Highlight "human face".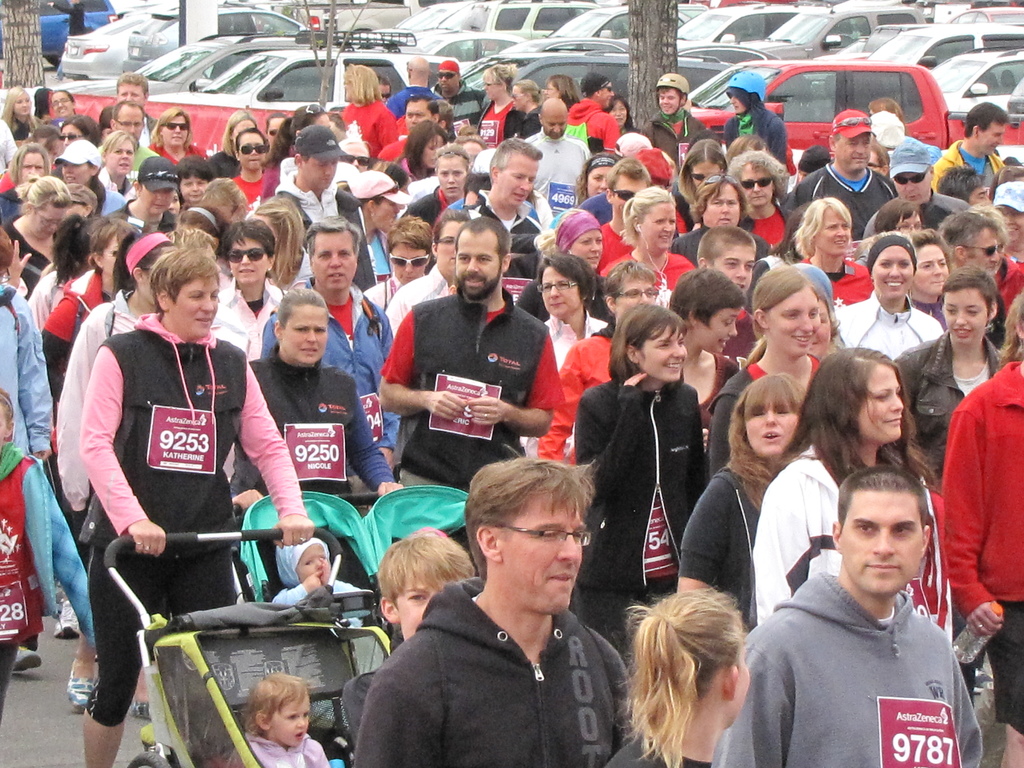
Highlighted region: (left=296, top=152, right=340, bottom=191).
